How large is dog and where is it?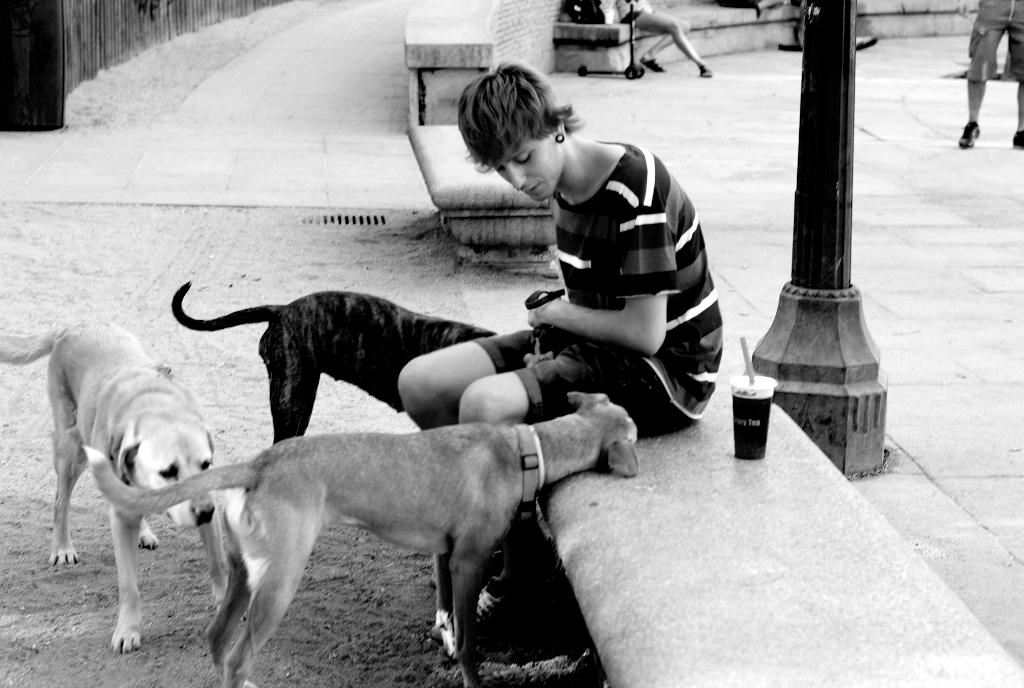
Bounding box: <region>0, 320, 232, 651</region>.
